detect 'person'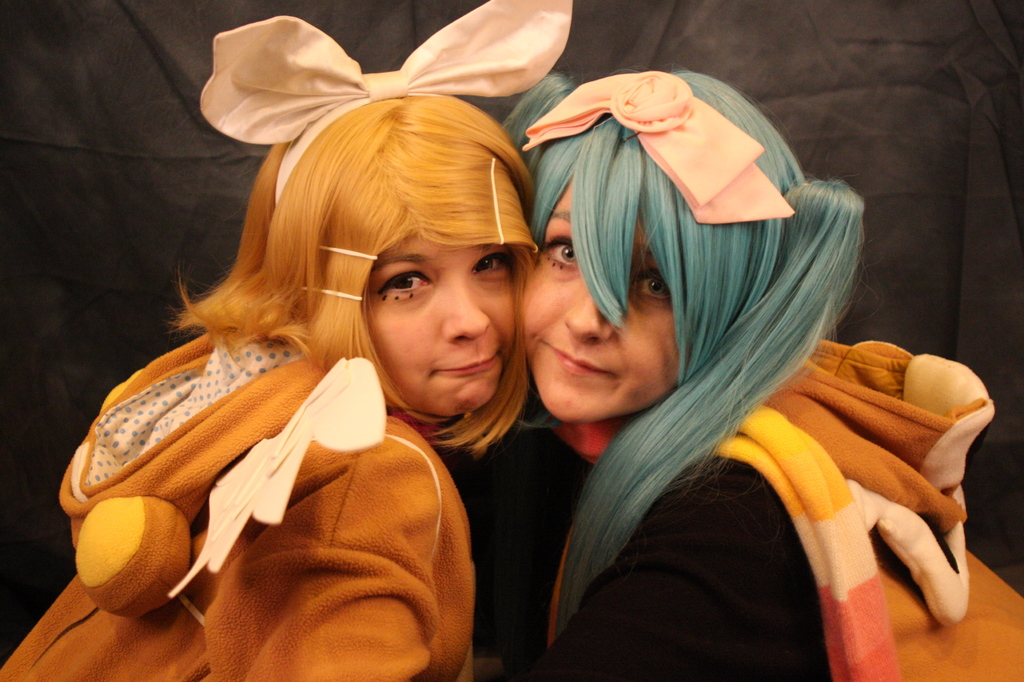
<box>80,26,582,674</box>
